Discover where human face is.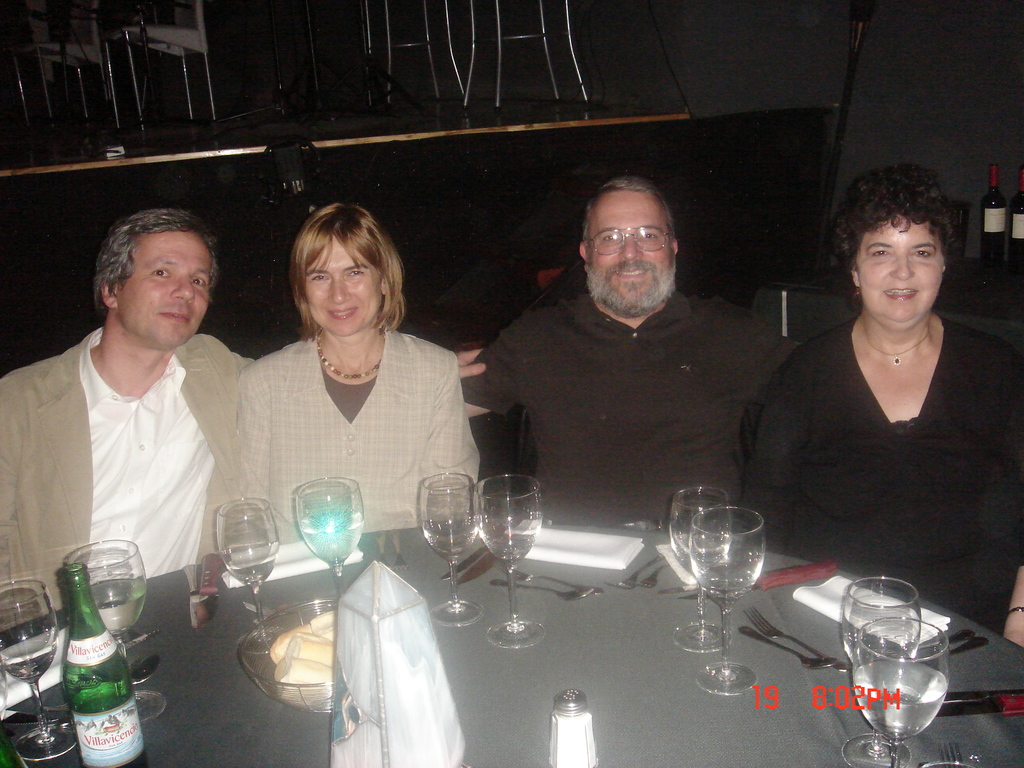
Discovered at 589 192 671 310.
